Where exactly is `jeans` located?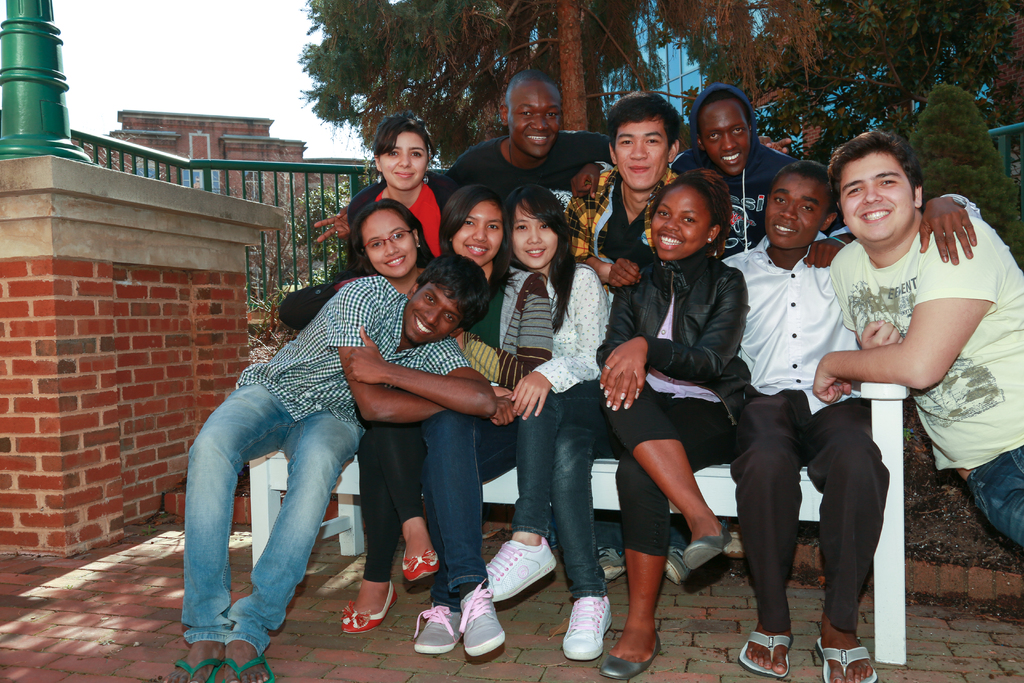
Its bounding box is box(517, 395, 602, 599).
